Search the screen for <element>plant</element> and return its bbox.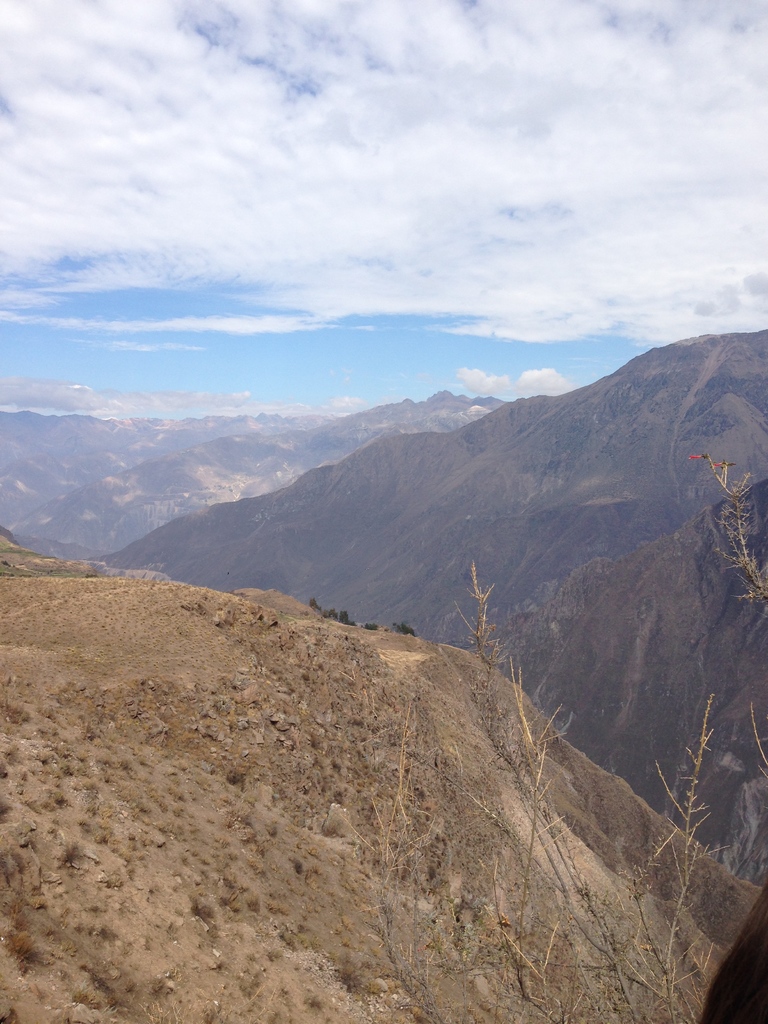
Found: select_region(71, 918, 118, 942).
